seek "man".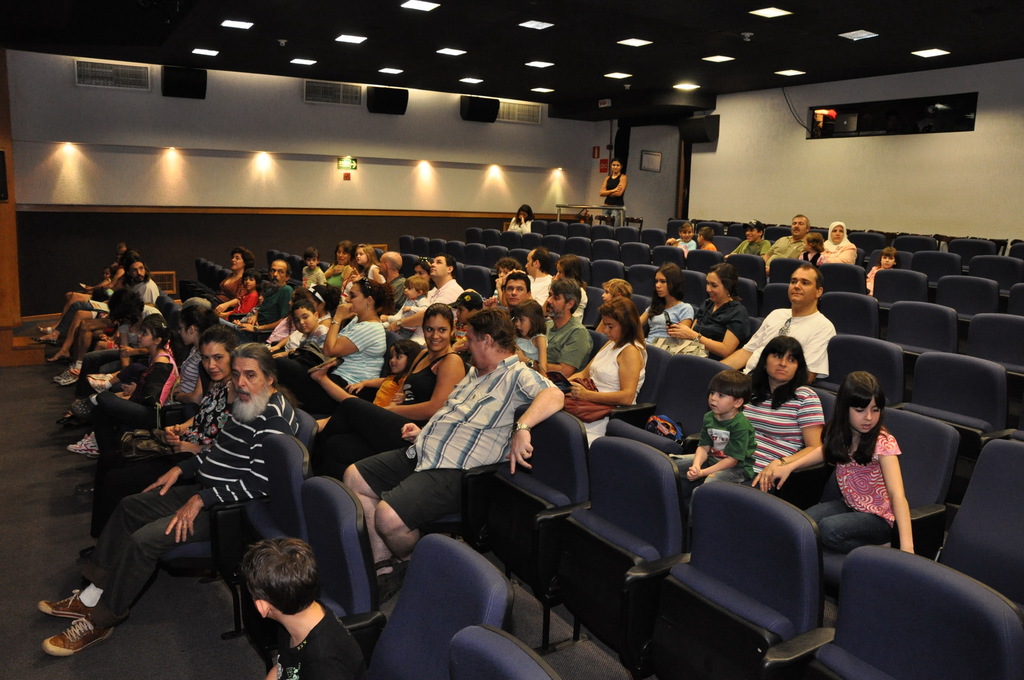
<box>381,247,463,360</box>.
